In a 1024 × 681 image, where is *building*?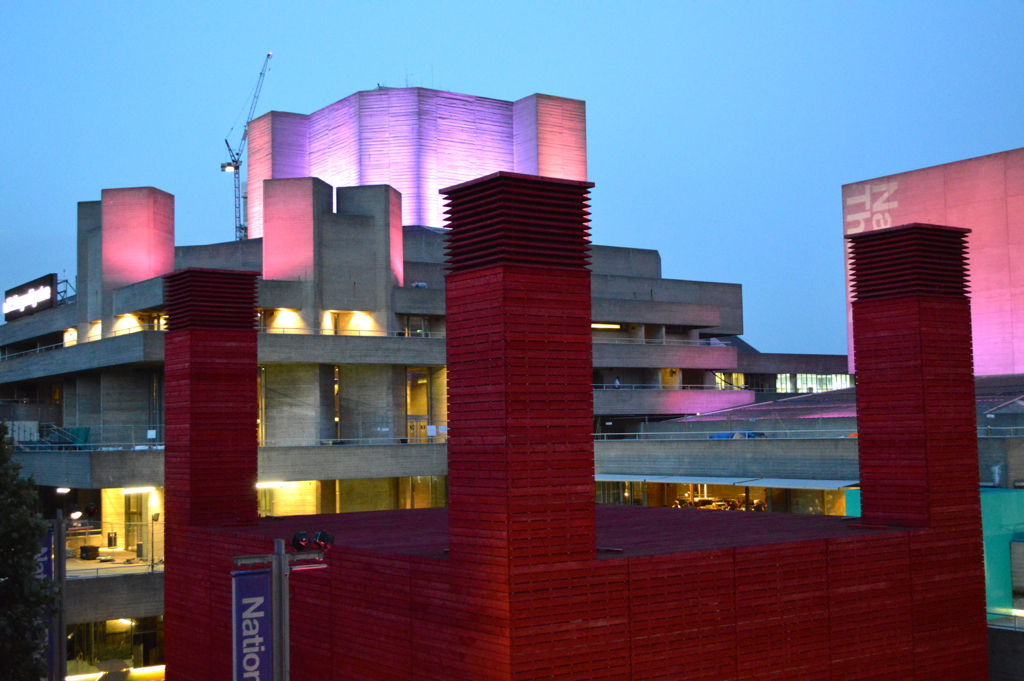
[716,337,851,404].
